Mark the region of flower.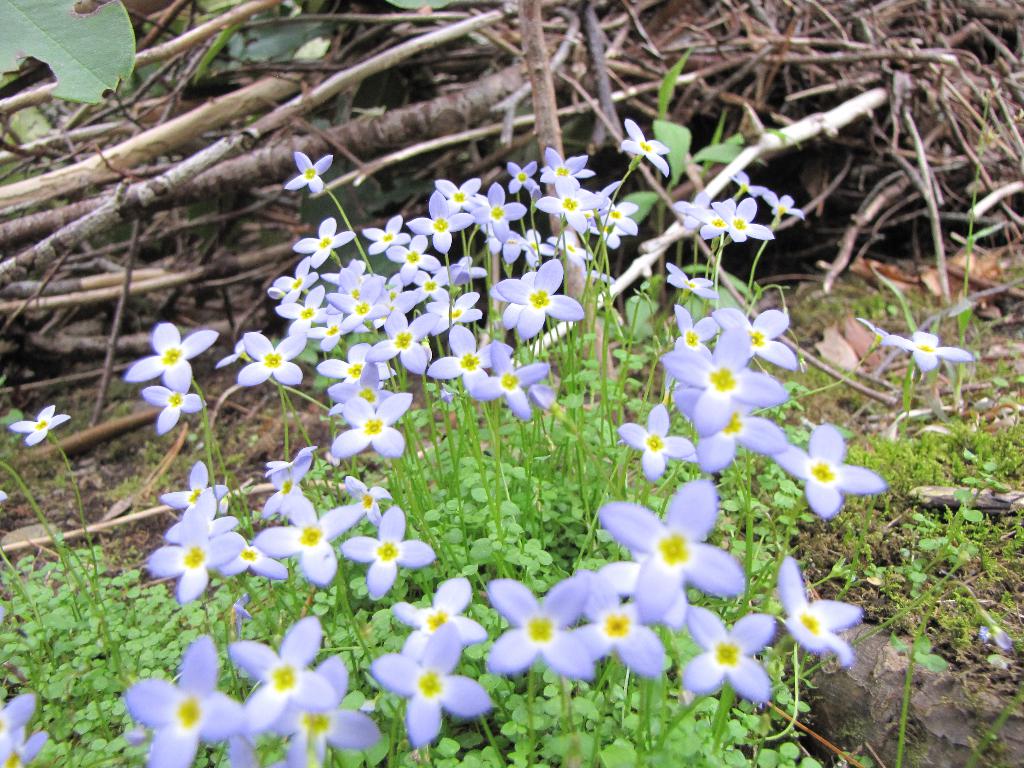
Region: {"x1": 732, "y1": 170, "x2": 769, "y2": 196}.
